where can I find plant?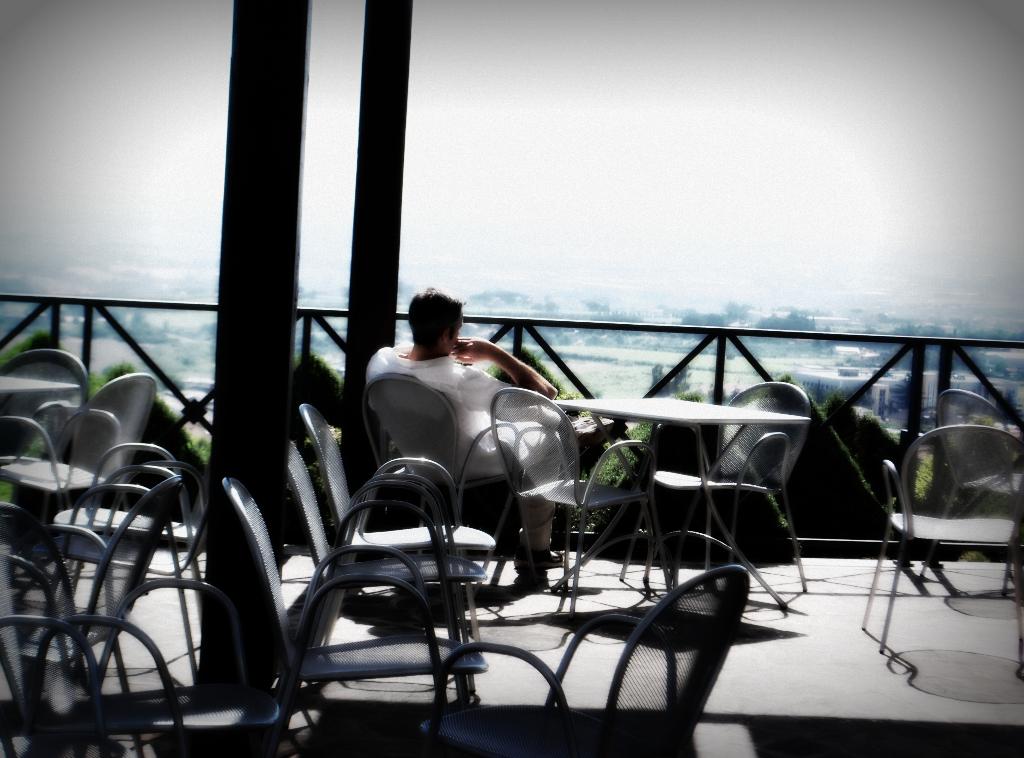
You can find it at (left=776, top=368, right=896, bottom=542).
